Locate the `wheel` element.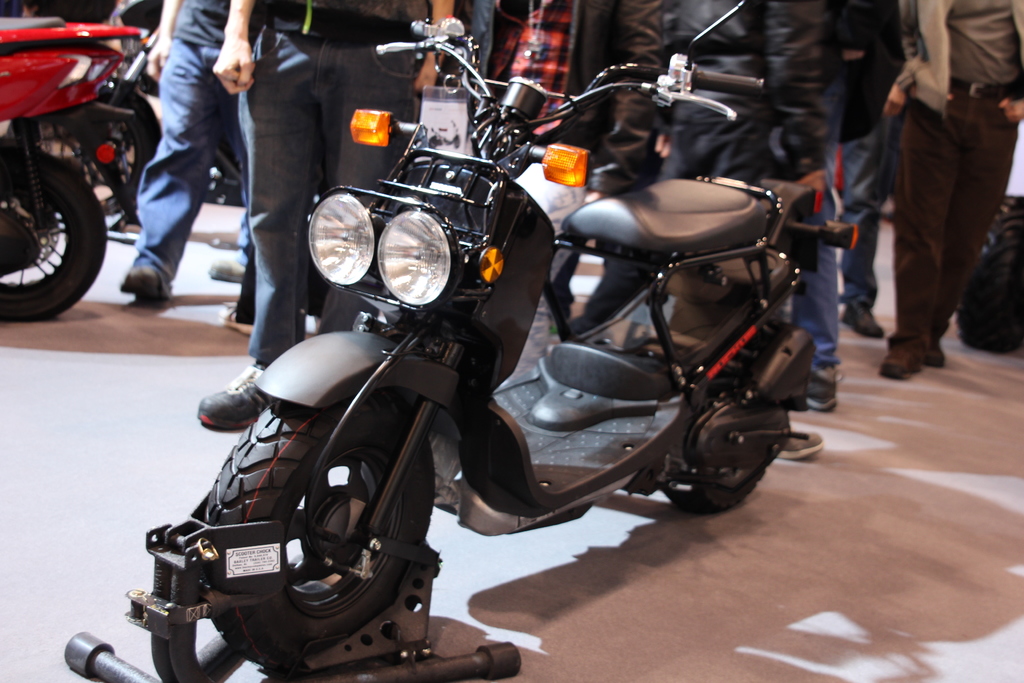
Element bbox: bbox=[9, 94, 152, 214].
